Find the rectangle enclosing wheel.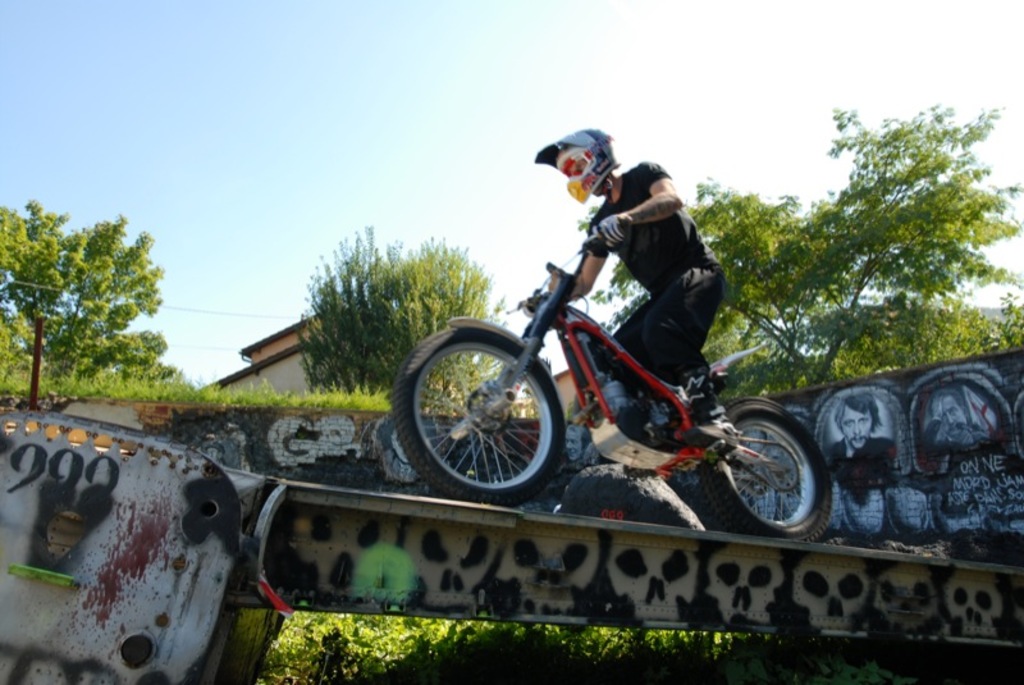
box=[698, 403, 832, 543].
